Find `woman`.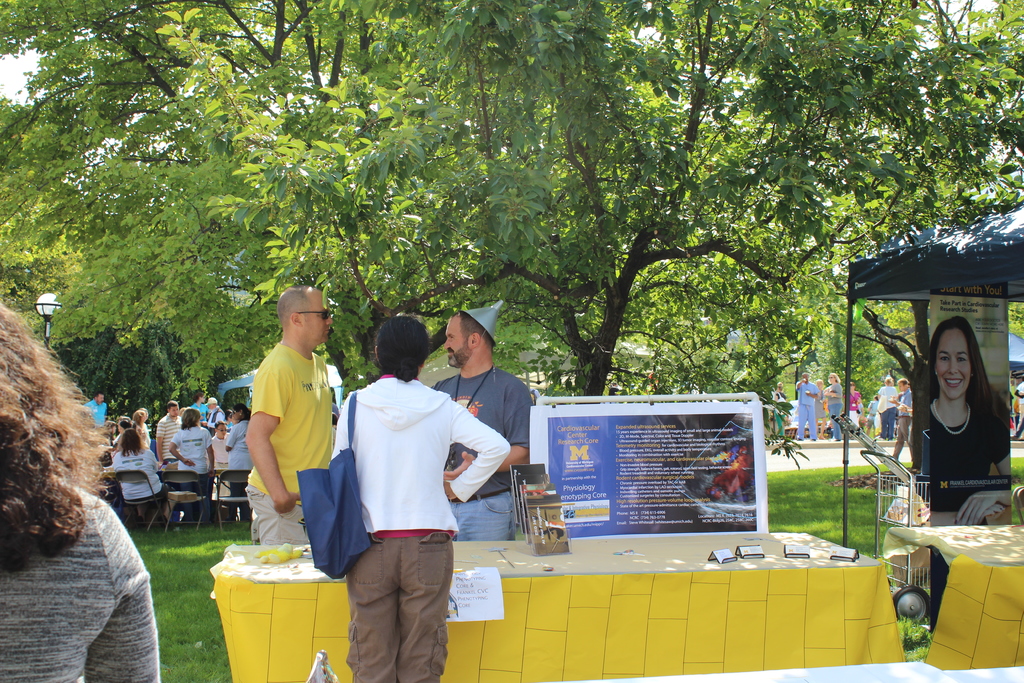
[927, 314, 1010, 529].
